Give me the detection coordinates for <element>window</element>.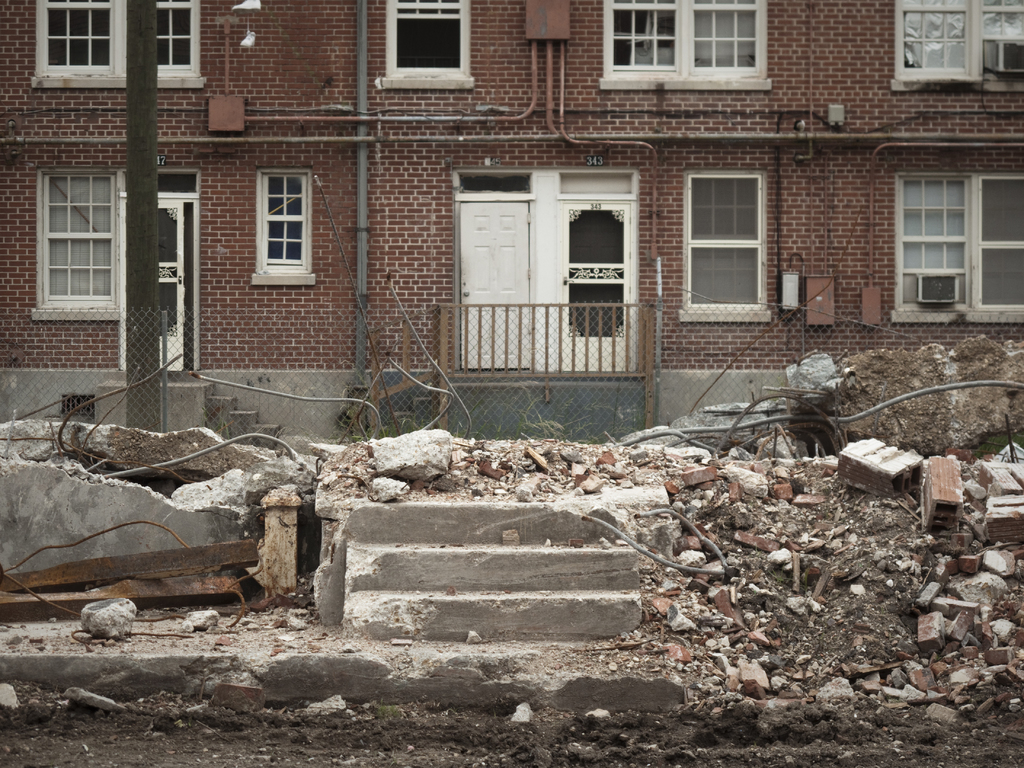
{"left": 678, "top": 132, "right": 790, "bottom": 326}.
